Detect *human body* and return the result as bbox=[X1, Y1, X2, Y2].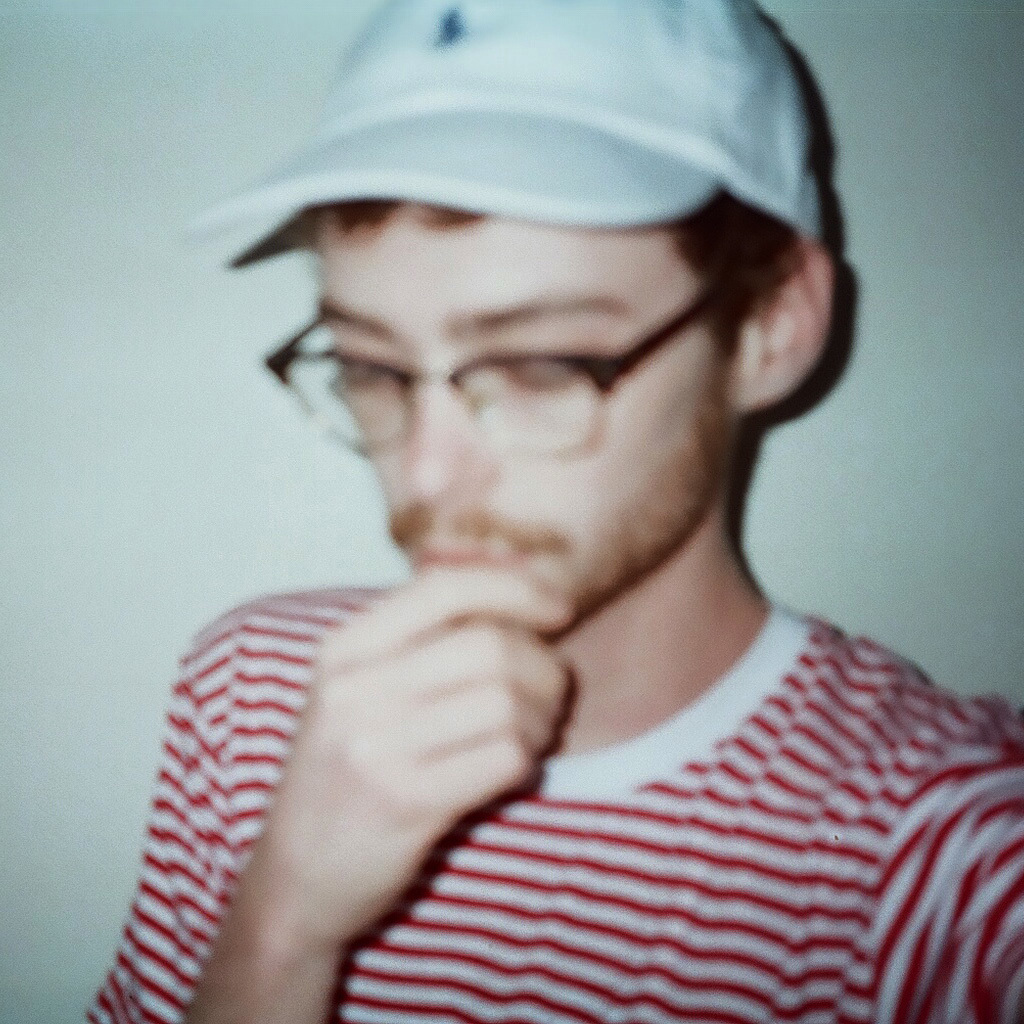
bbox=[0, 69, 1023, 1023].
